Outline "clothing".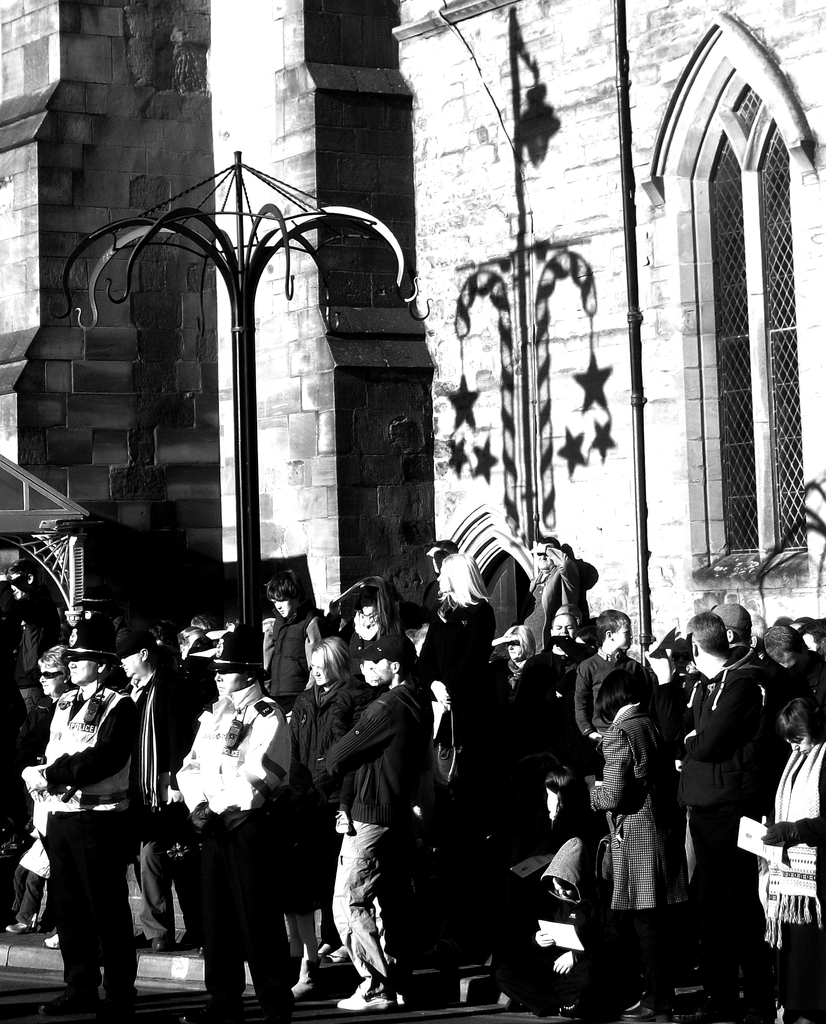
Outline: bbox=(574, 649, 644, 736).
